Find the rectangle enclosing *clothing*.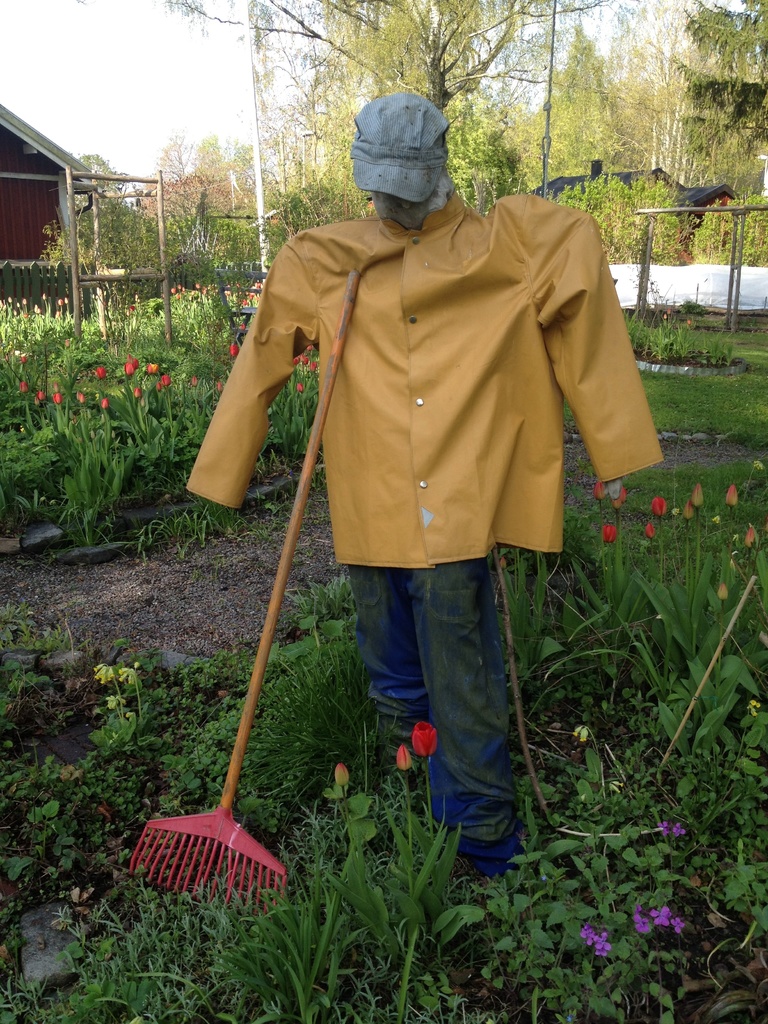
box(346, 566, 509, 836).
